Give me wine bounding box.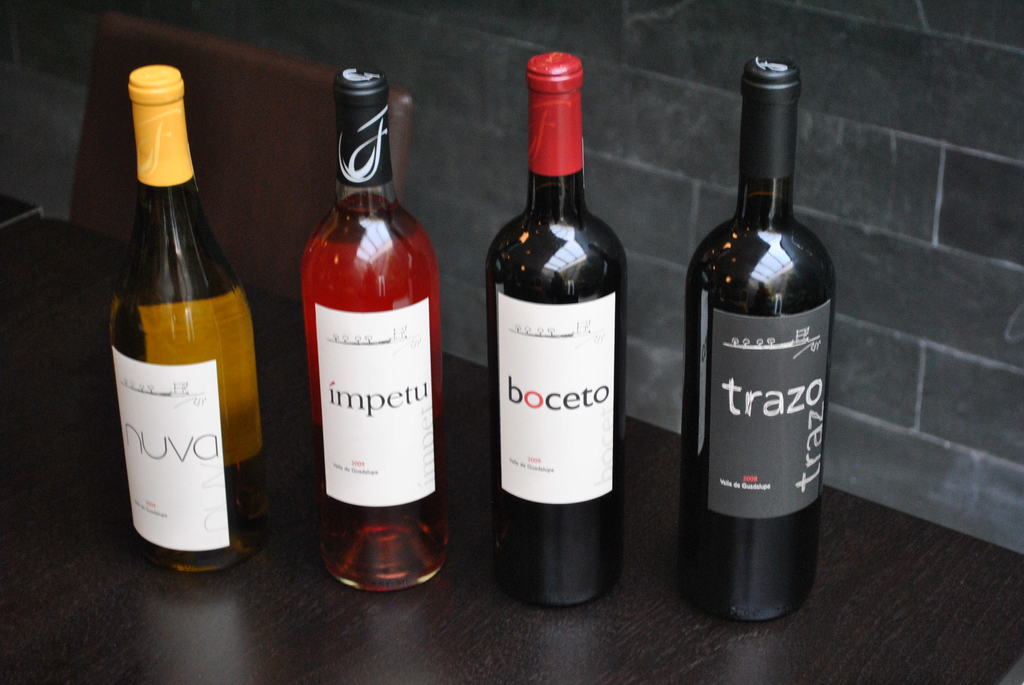
{"x1": 678, "y1": 56, "x2": 817, "y2": 620}.
